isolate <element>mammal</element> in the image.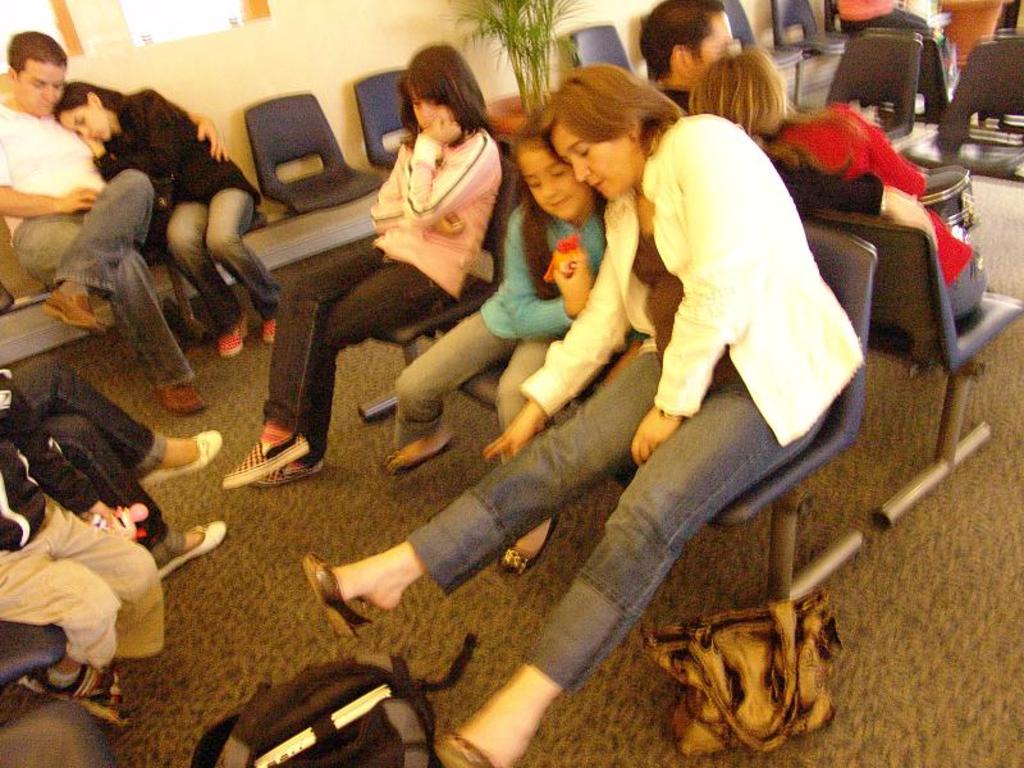
Isolated region: <region>636, 0, 736, 102</region>.
